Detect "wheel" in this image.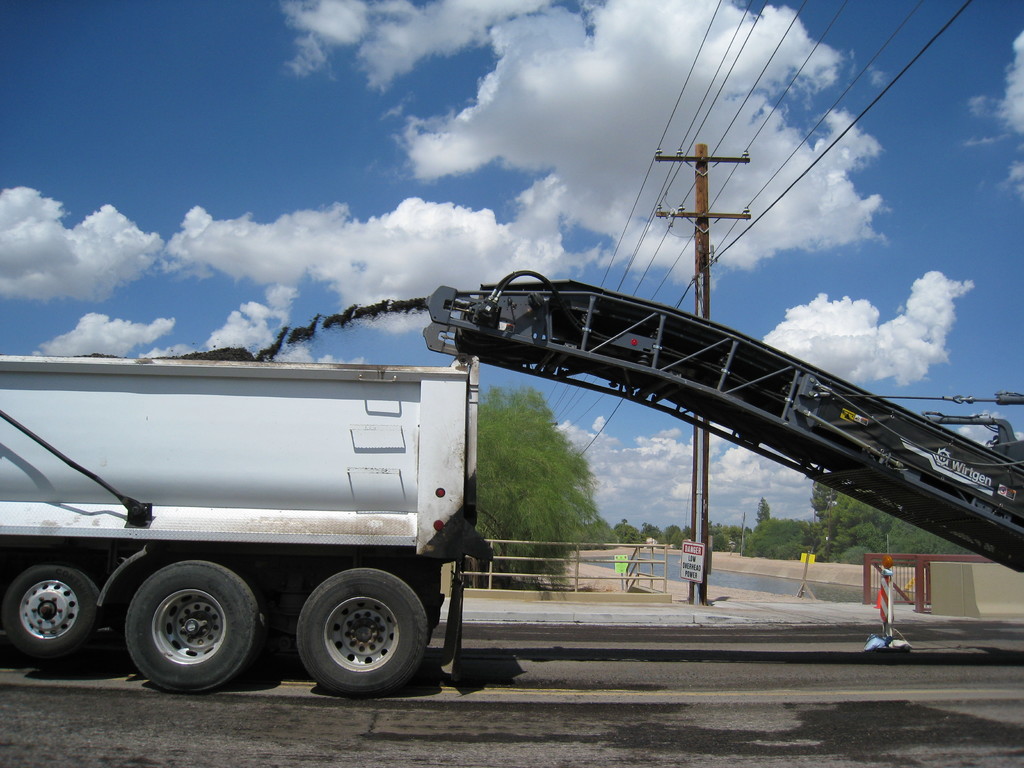
Detection: [123,554,262,692].
